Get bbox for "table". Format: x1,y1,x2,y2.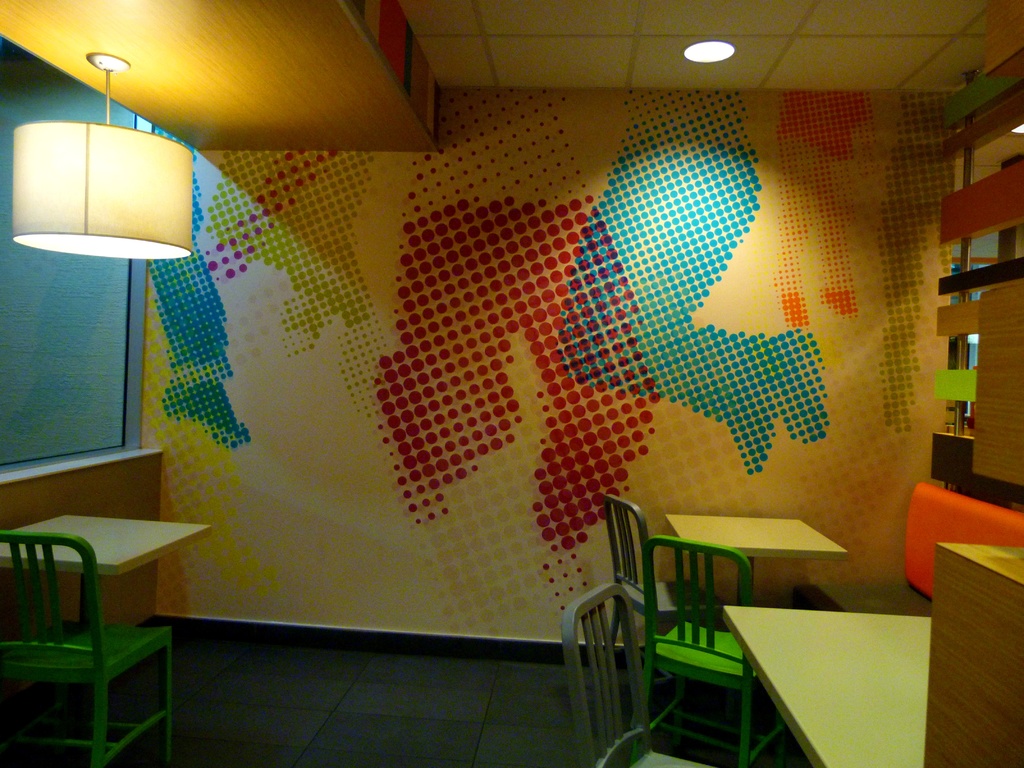
923,538,1022,767.
